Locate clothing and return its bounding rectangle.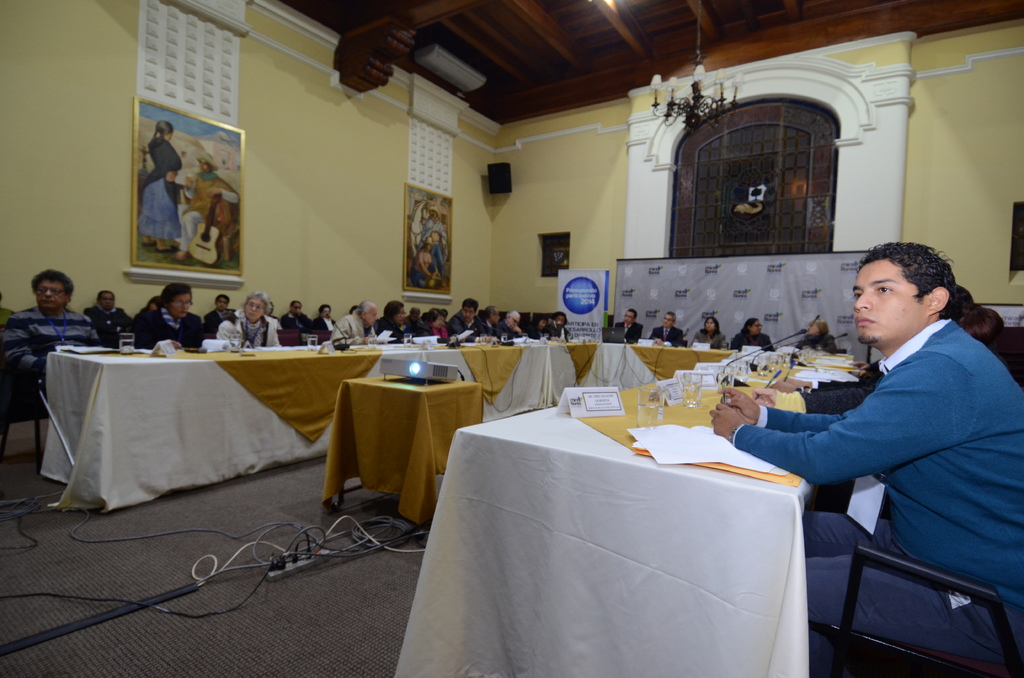
bbox=[138, 138, 186, 242].
